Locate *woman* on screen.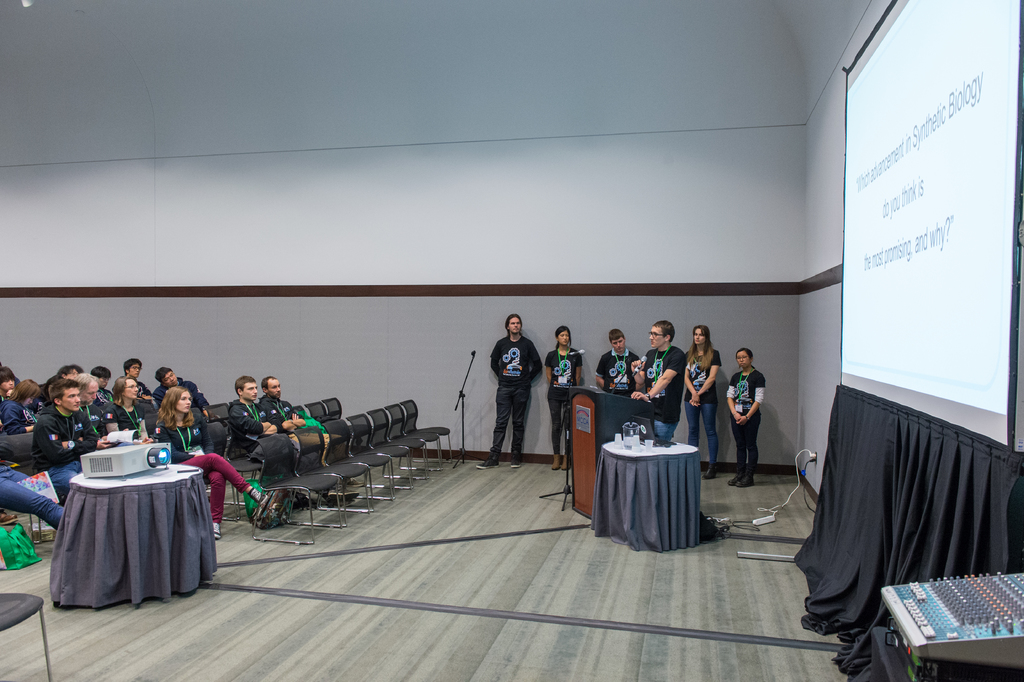
On screen at BBox(157, 388, 270, 536).
